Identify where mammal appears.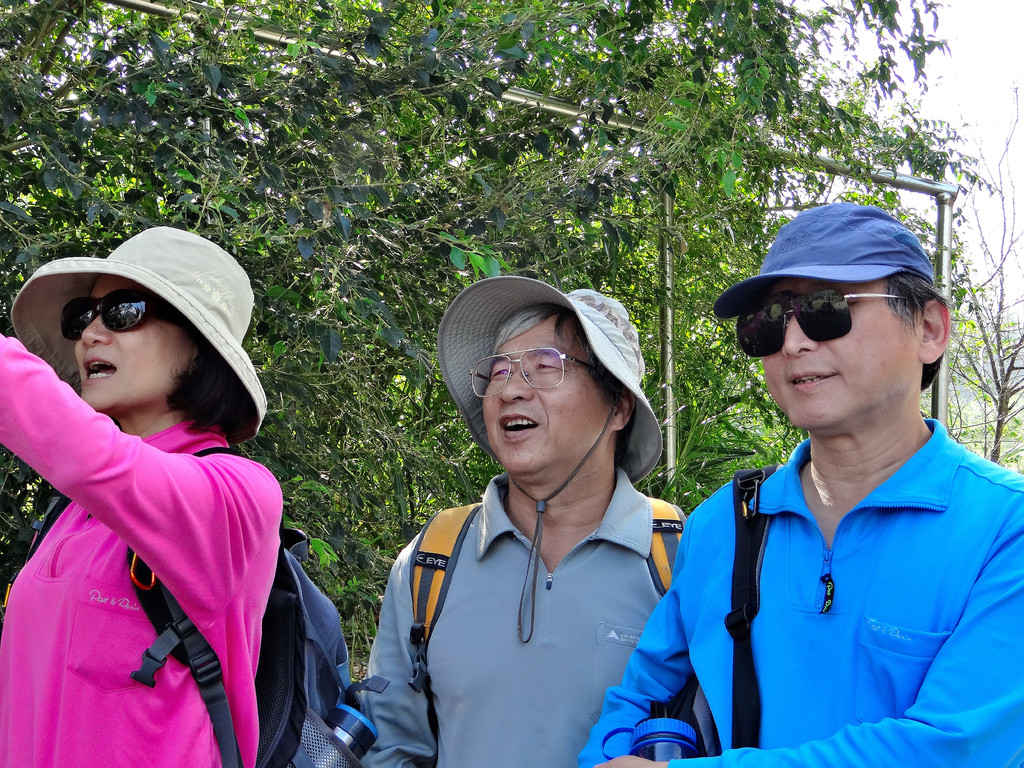
Appears at [x1=578, y1=200, x2=1023, y2=764].
